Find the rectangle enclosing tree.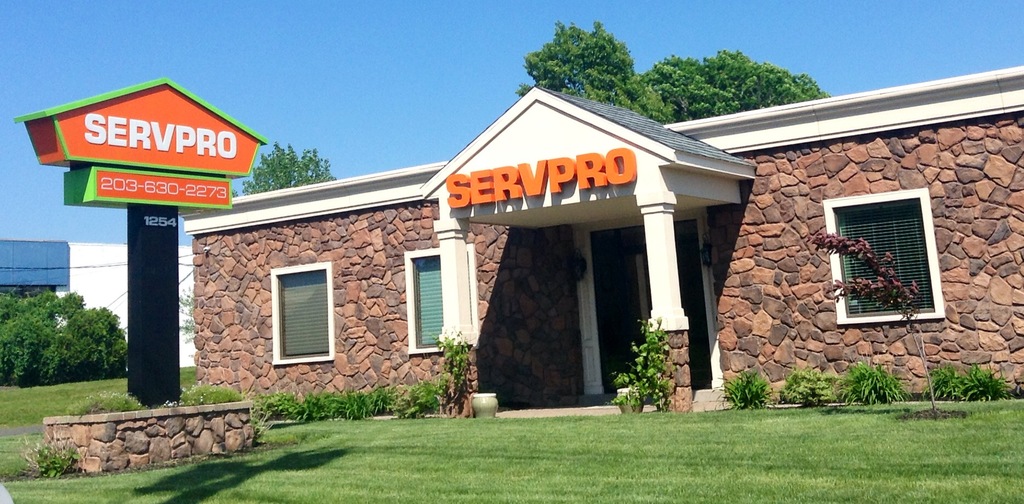
left=24, top=289, right=107, bottom=386.
